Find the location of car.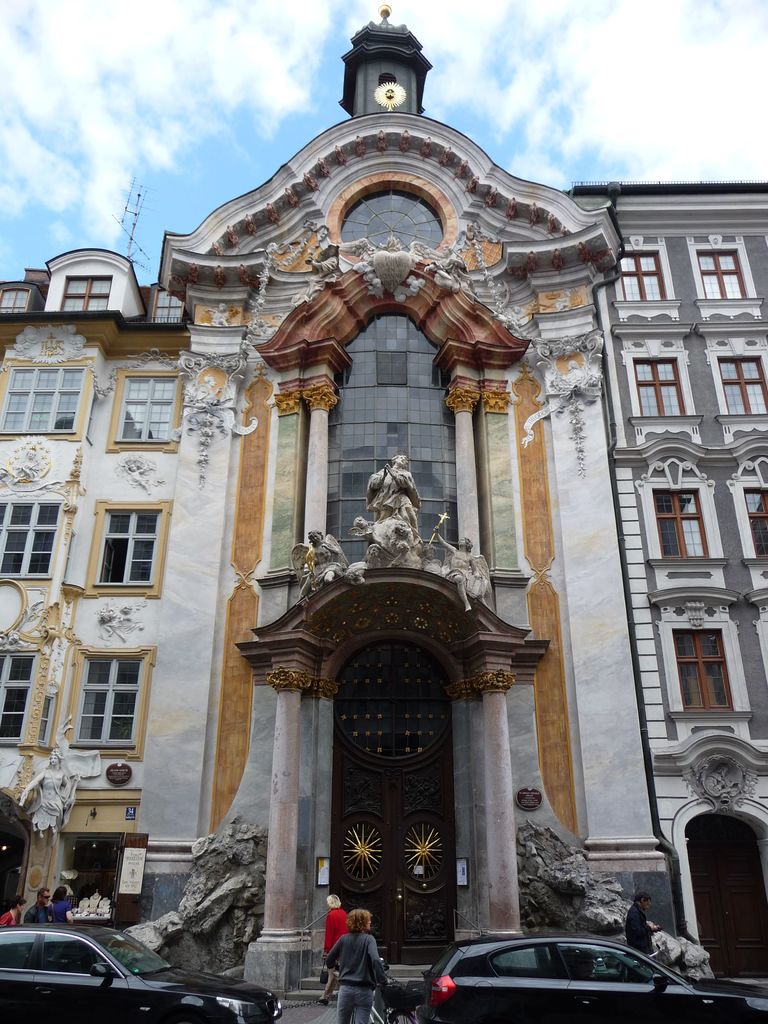
Location: 415 909 767 1023.
